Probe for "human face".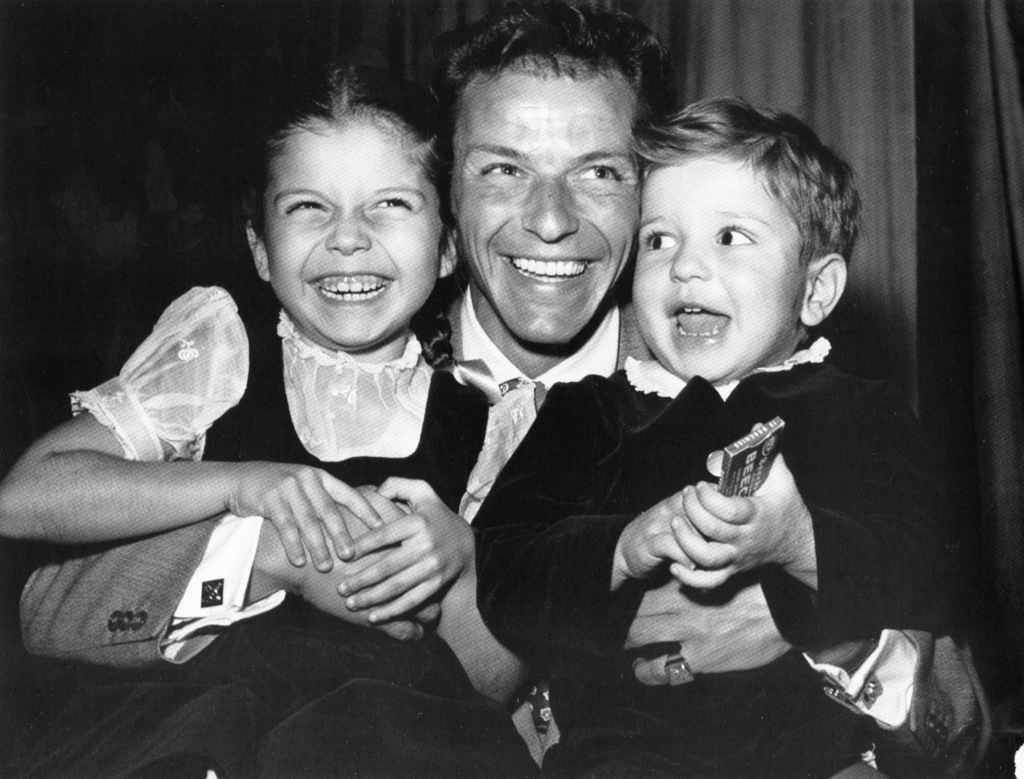
Probe result: detection(259, 112, 445, 344).
